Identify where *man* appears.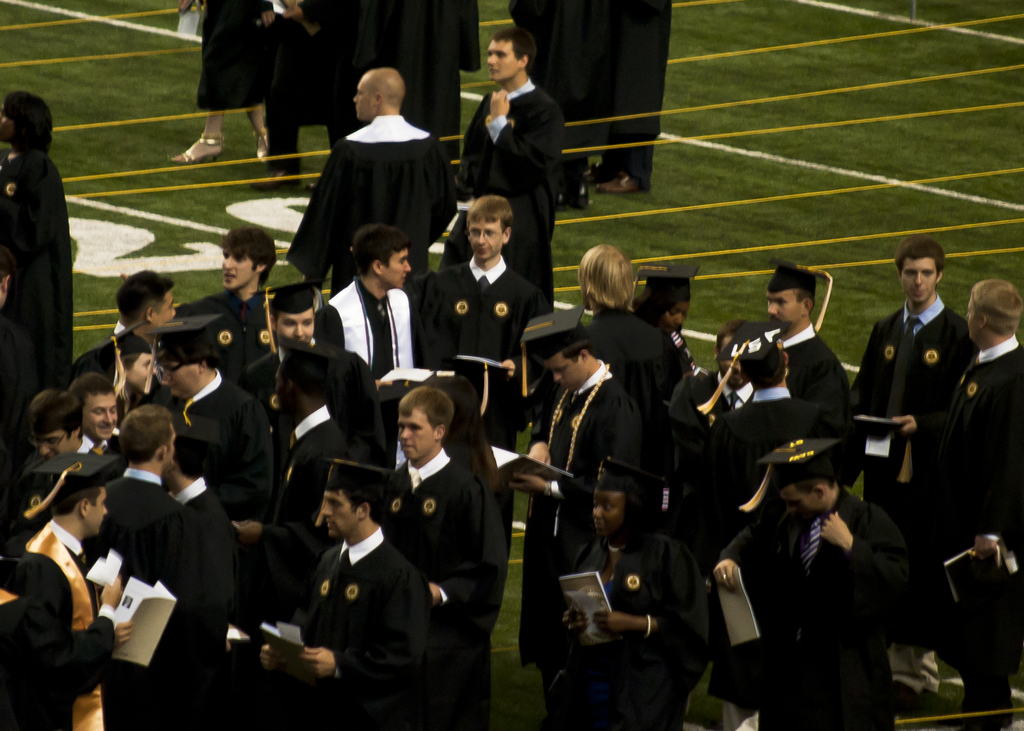
Appears at 163 435 223 544.
